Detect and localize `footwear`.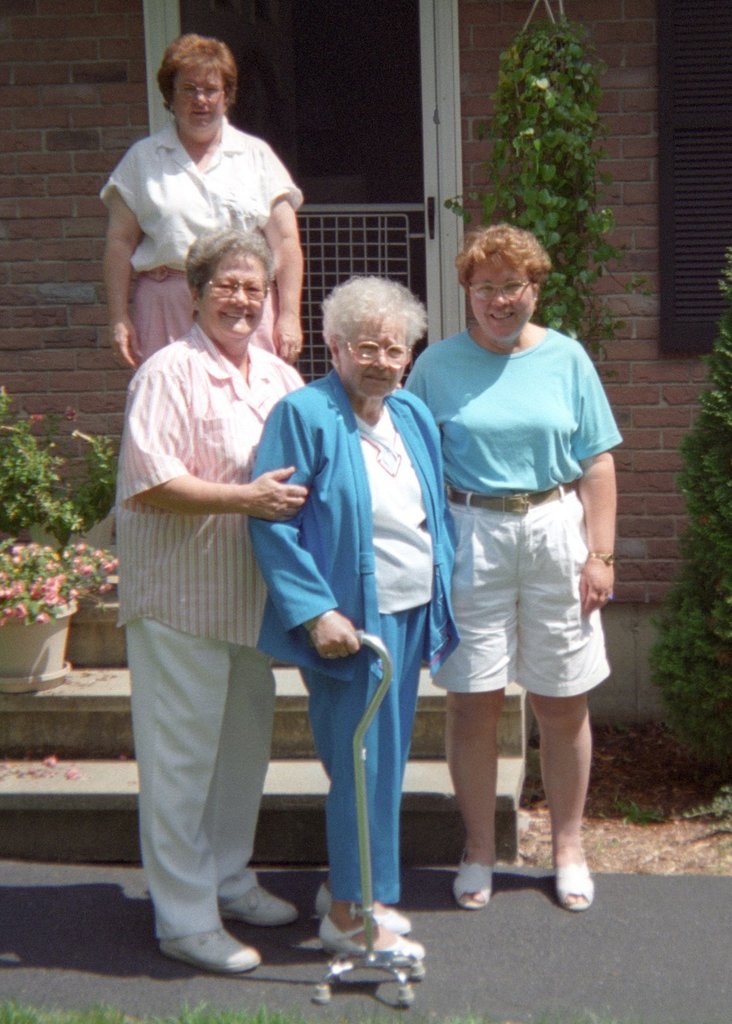
Localized at 313/893/423/968.
